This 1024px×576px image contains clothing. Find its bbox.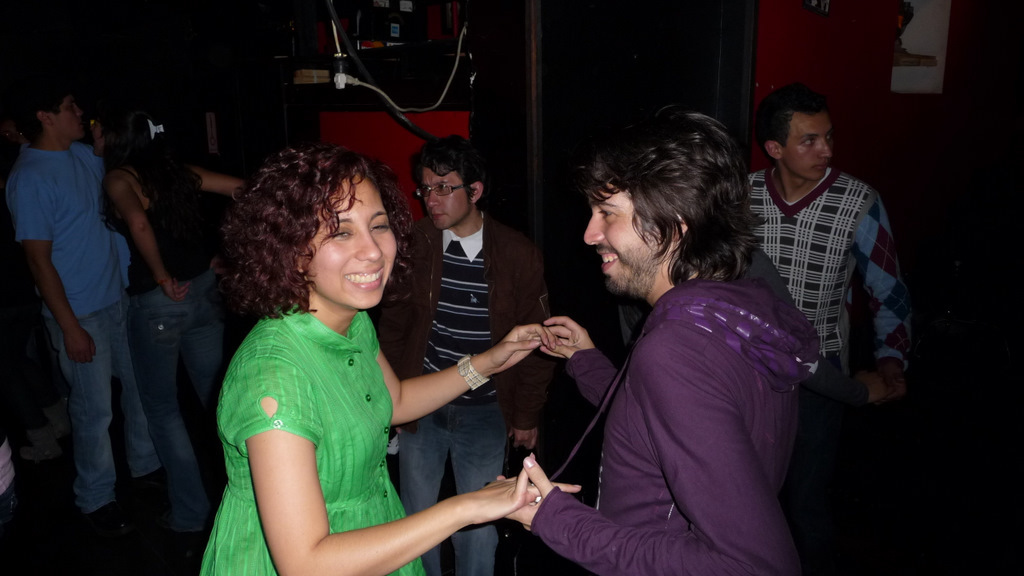
(546,193,829,575).
